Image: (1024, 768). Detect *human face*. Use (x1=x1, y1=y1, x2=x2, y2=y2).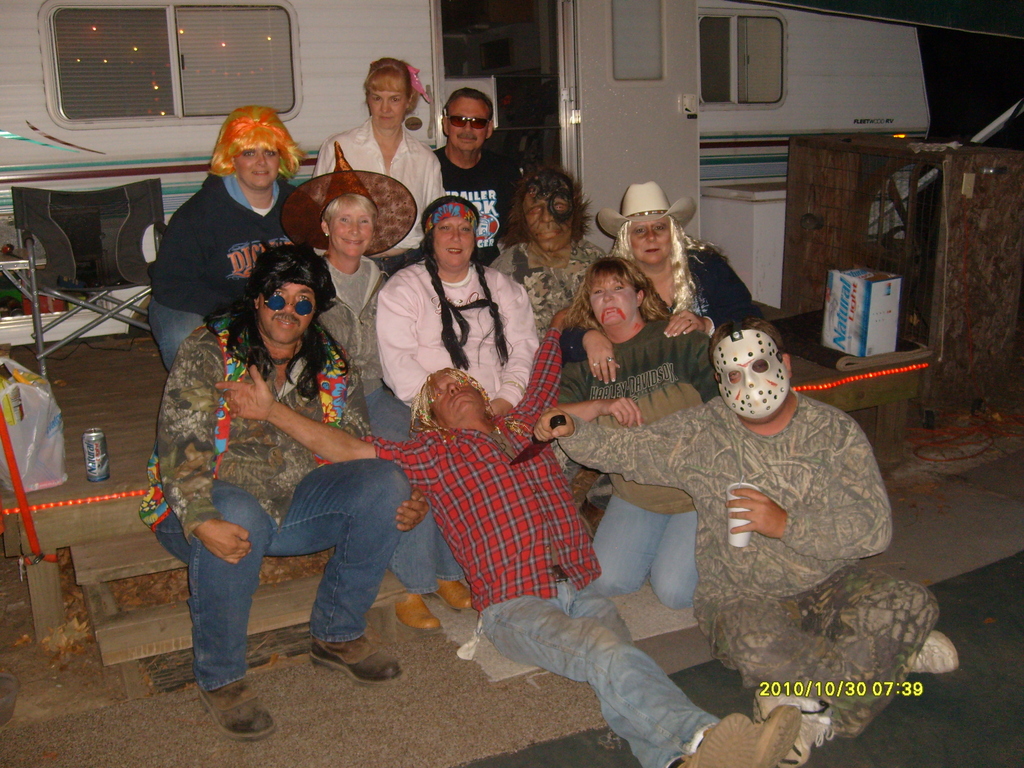
(x1=447, y1=98, x2=488, y2=152).
